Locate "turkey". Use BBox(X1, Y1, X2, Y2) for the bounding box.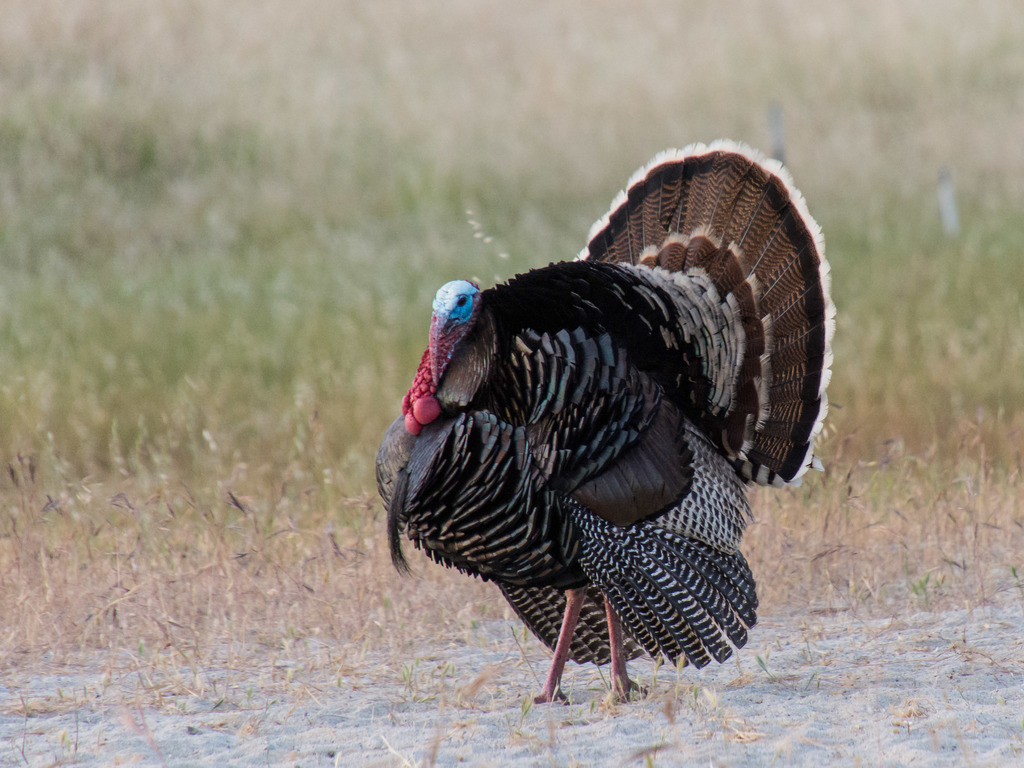
BBox(375, 135, 838, 712).
